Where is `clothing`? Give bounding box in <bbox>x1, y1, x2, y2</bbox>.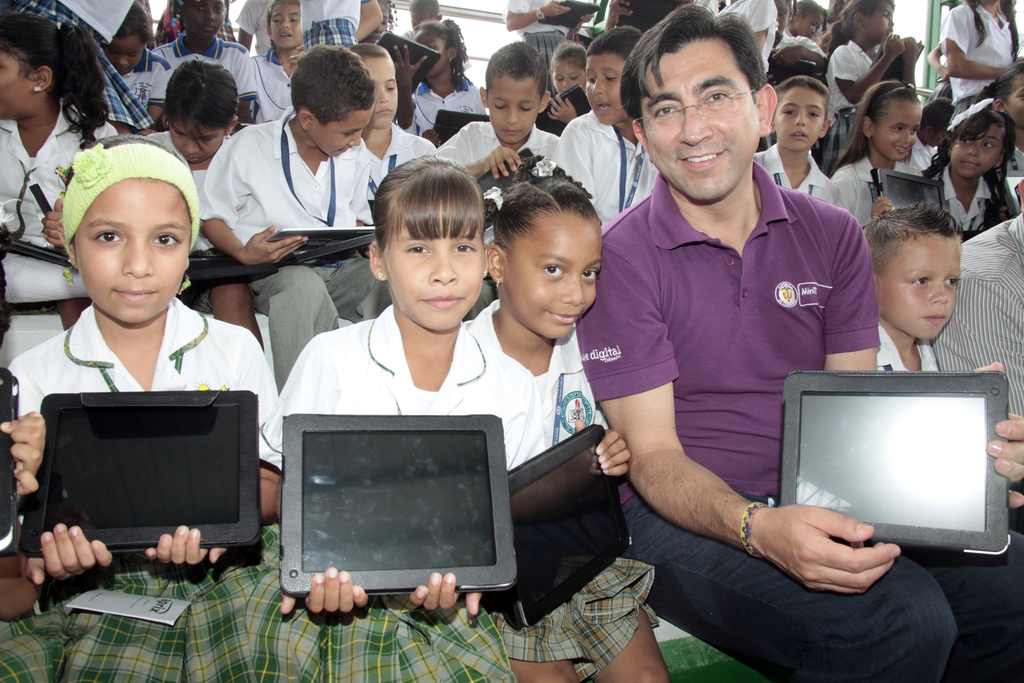
<bbox>822, 40, 884, 167</bbox>.
